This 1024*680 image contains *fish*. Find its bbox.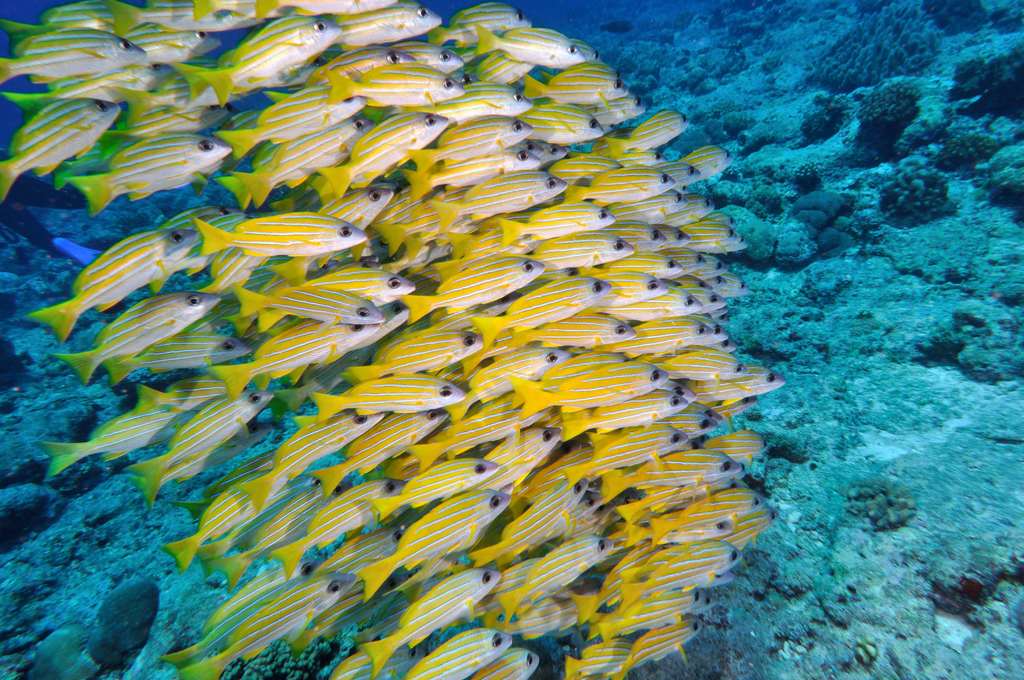
bbox=[254, 0, 398, 17].
